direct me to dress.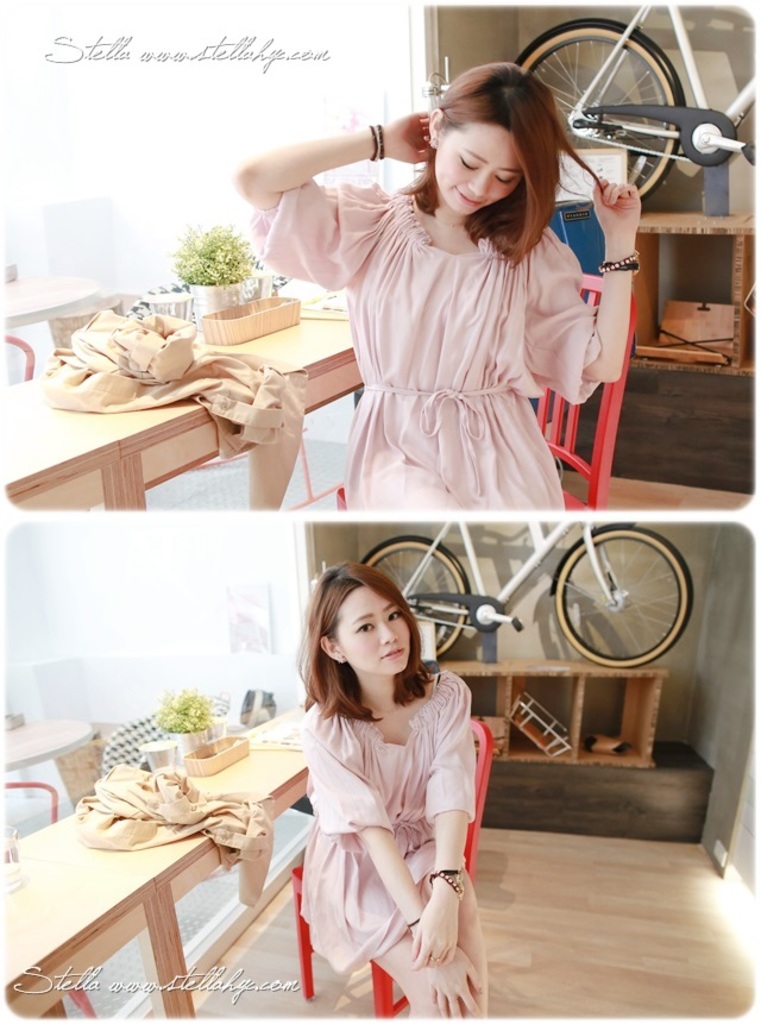
Direction: (x1=251, y1=176, x2=605, y2=511).
